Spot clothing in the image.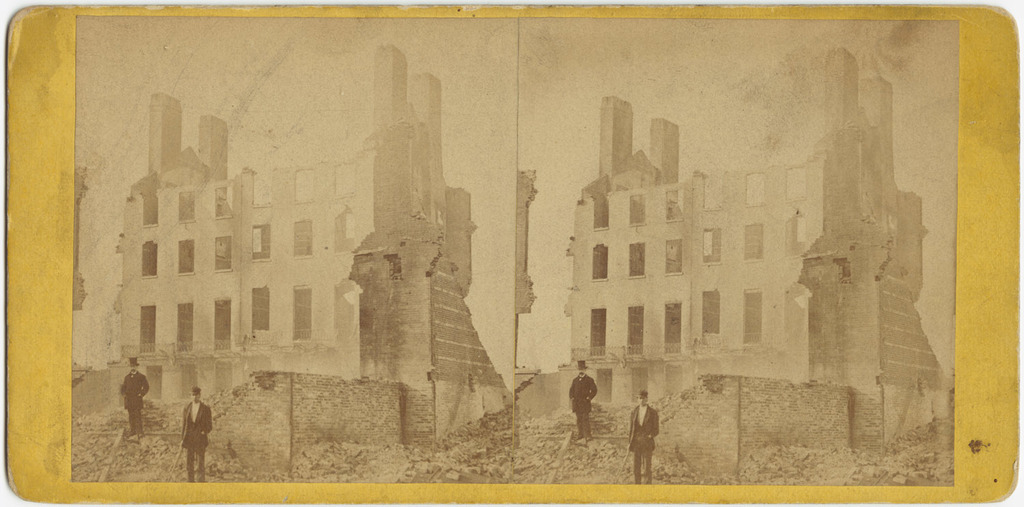
clothing found at {"left": 177, "top": 395, "right": 216, "bottom": 476}.
